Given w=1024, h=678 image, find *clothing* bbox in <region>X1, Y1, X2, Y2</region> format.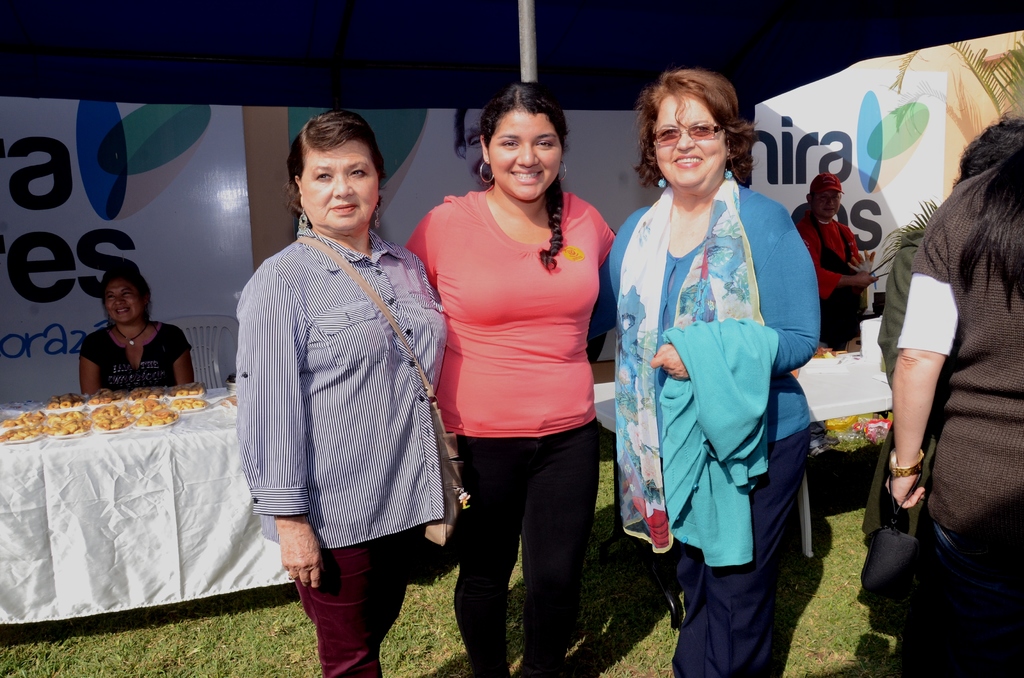
<region>399, 186, 612, 677</region>.
